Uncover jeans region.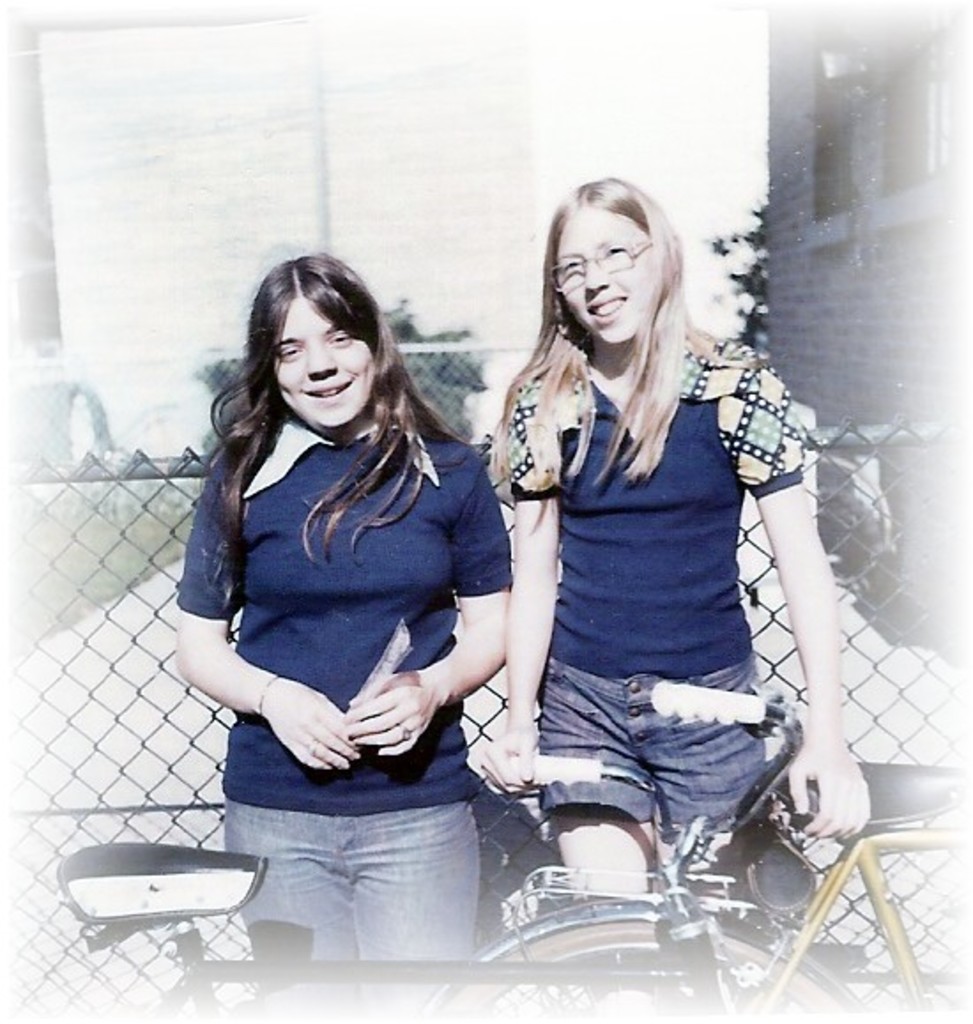
Uncovered: x1=221 y1=794 x2=476 y2=1022.
